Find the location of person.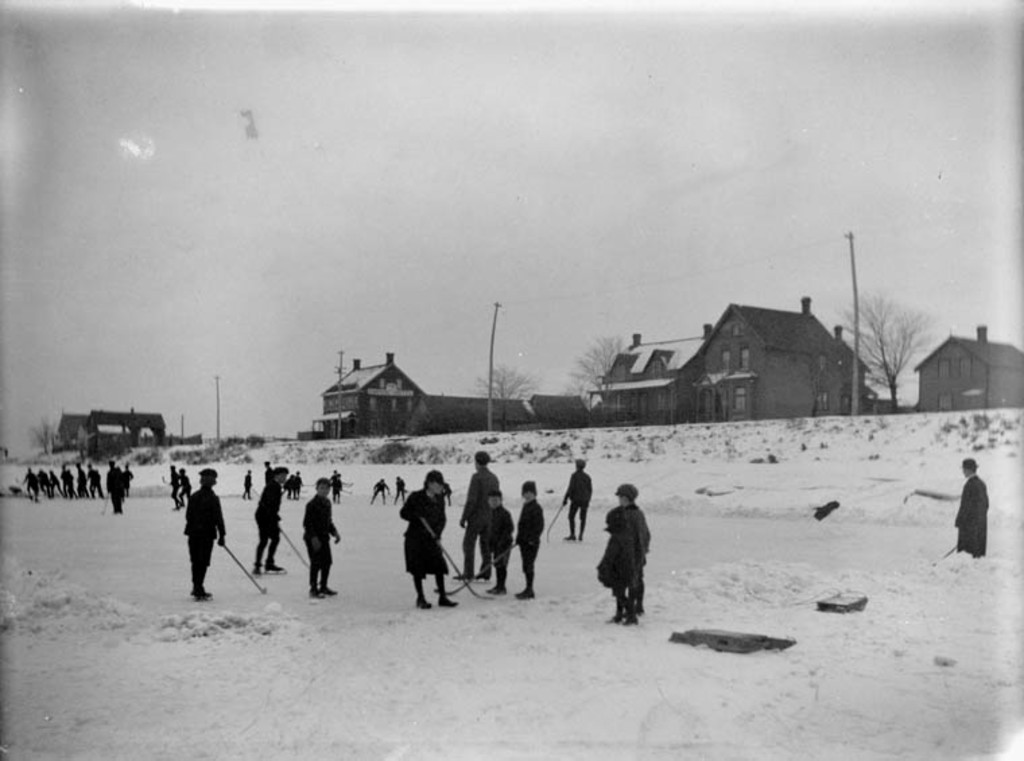
Location: [left=261, top=457, right=275, bottom=486].
